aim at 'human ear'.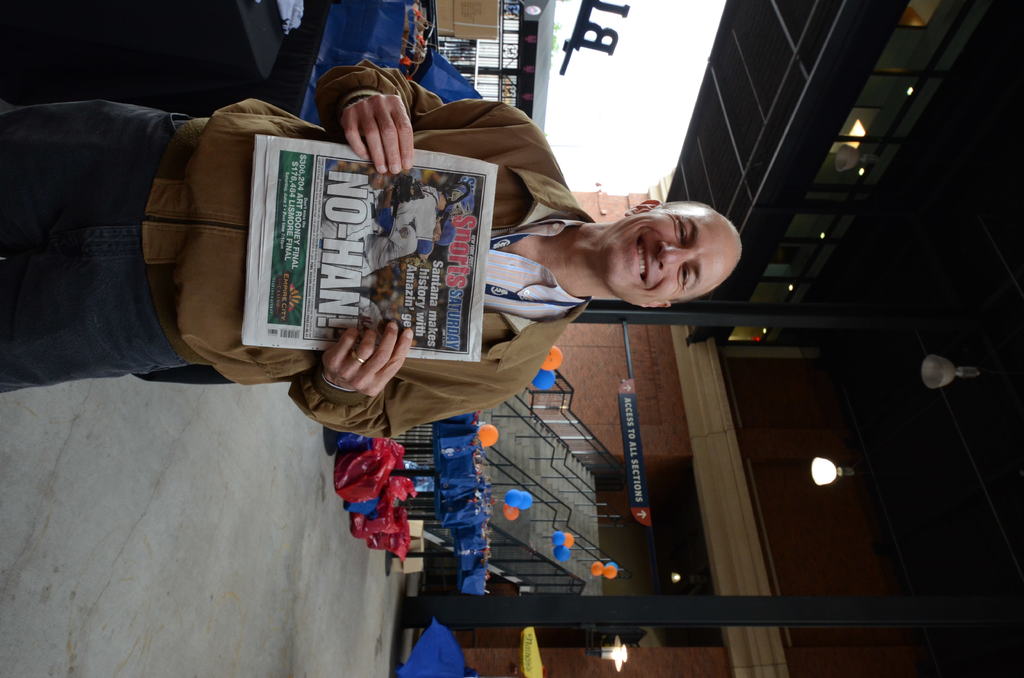
Aimed at (x1=642, y1=302, x2=672, y2=311).
